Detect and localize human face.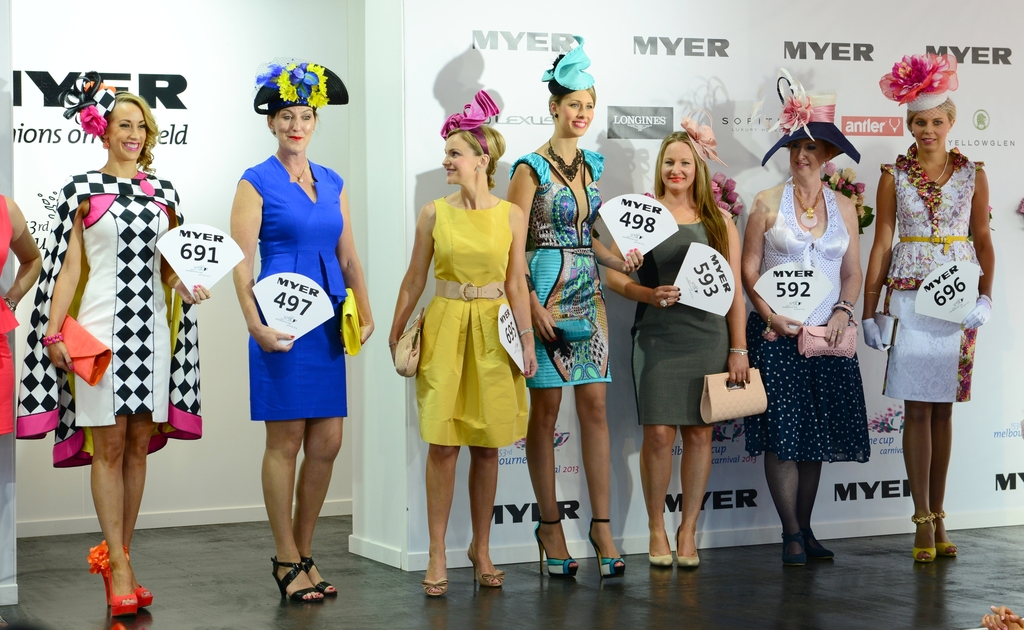
Localized at box(791, 140, 828, 181).
